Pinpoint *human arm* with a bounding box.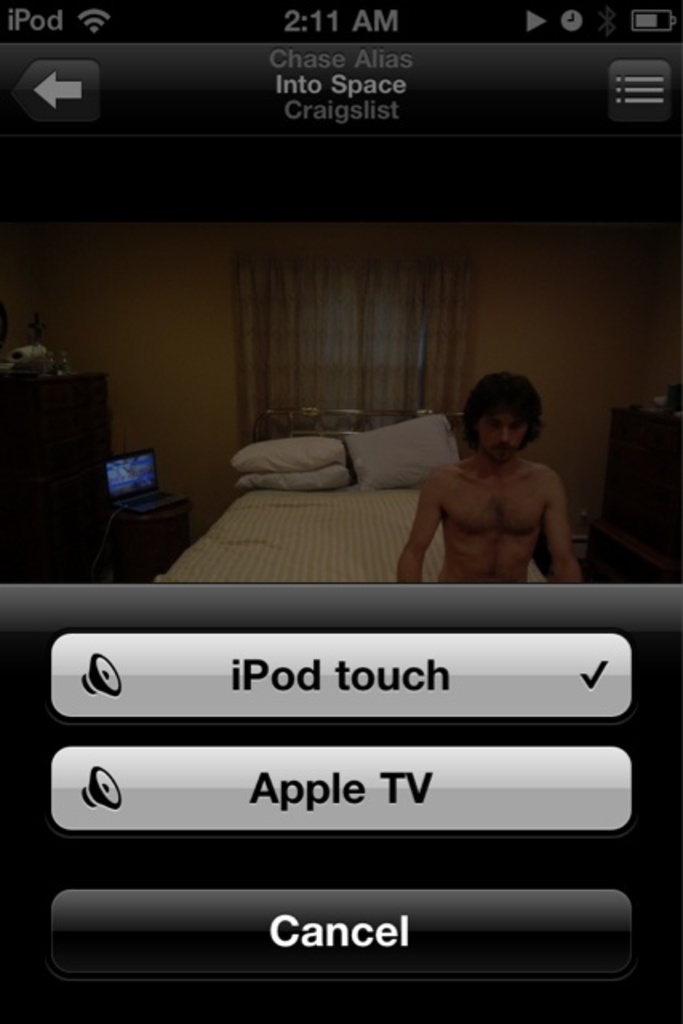
392,466,449,582.
